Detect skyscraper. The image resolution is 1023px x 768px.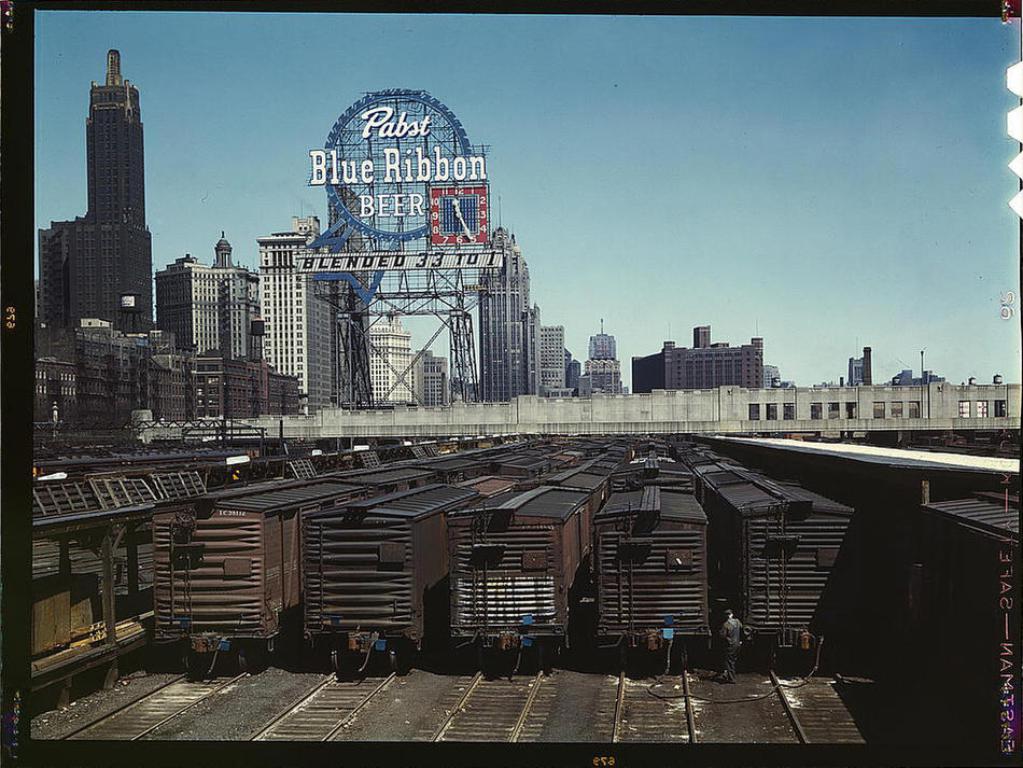
412 346 459 406.
